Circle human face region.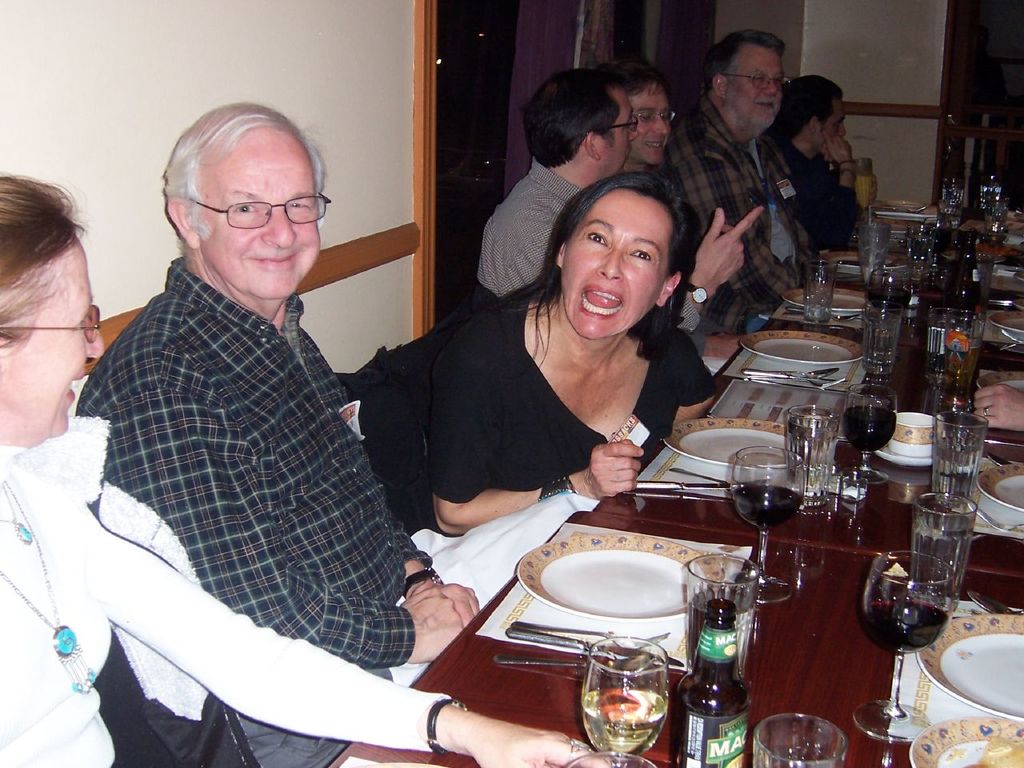
Region: <region>631, 85, 673, 161</region>.
